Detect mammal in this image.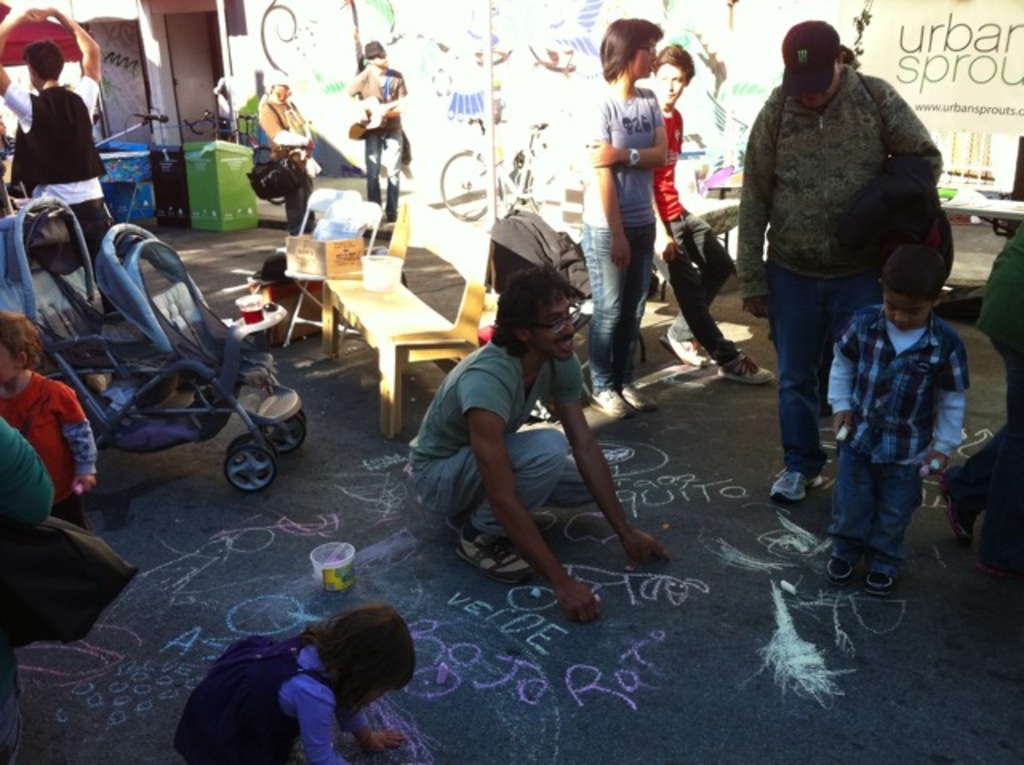
Detection: <box>653,38,776,382</box>.
